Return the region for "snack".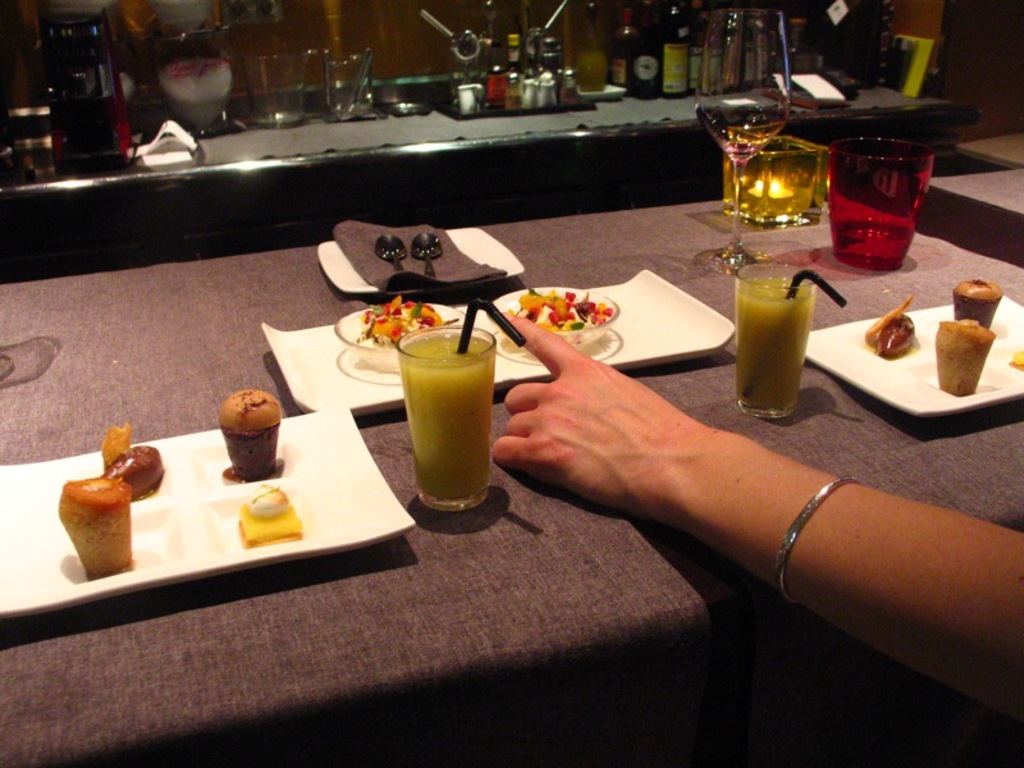
left=50, top=488, right=141, bottom=573.
